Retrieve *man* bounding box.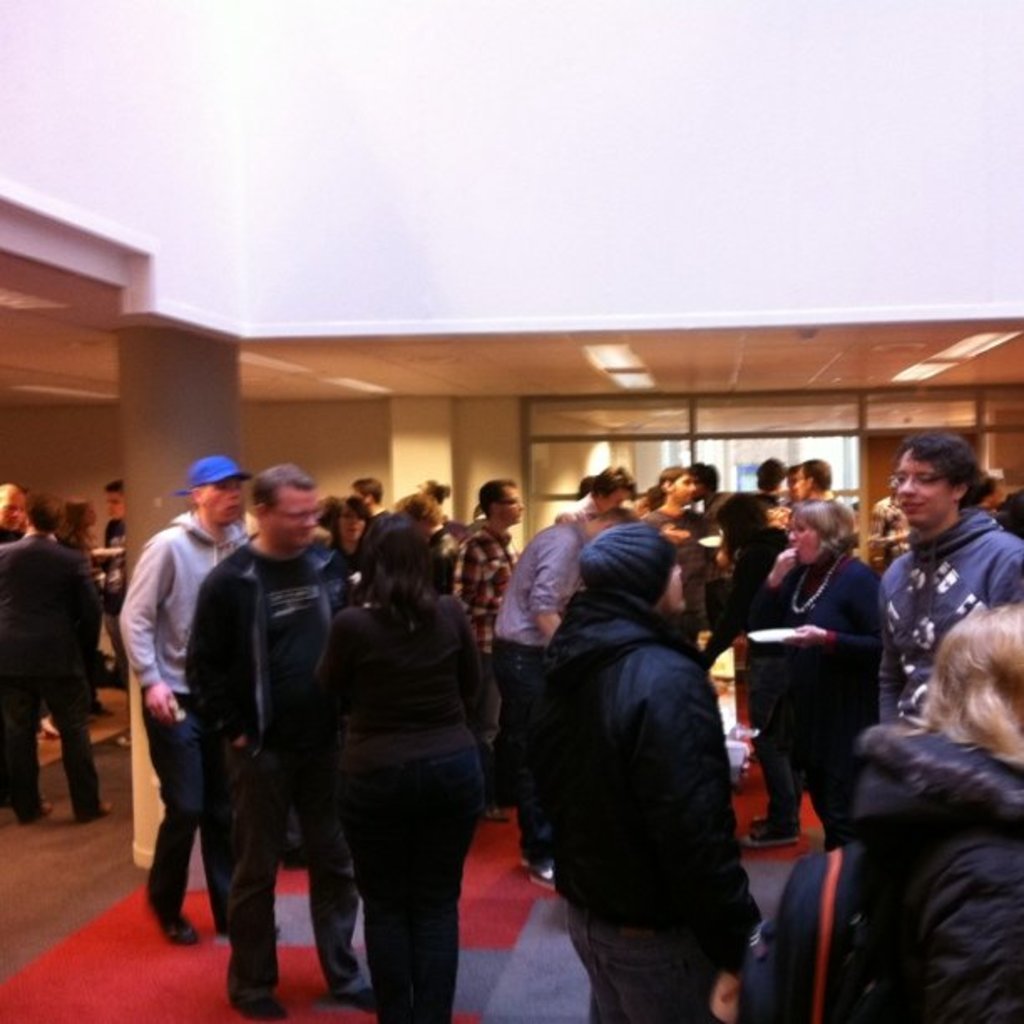
Bounding box: {"x1": 848, "y1": 427, "x2": 1021, "y2": 735}.
